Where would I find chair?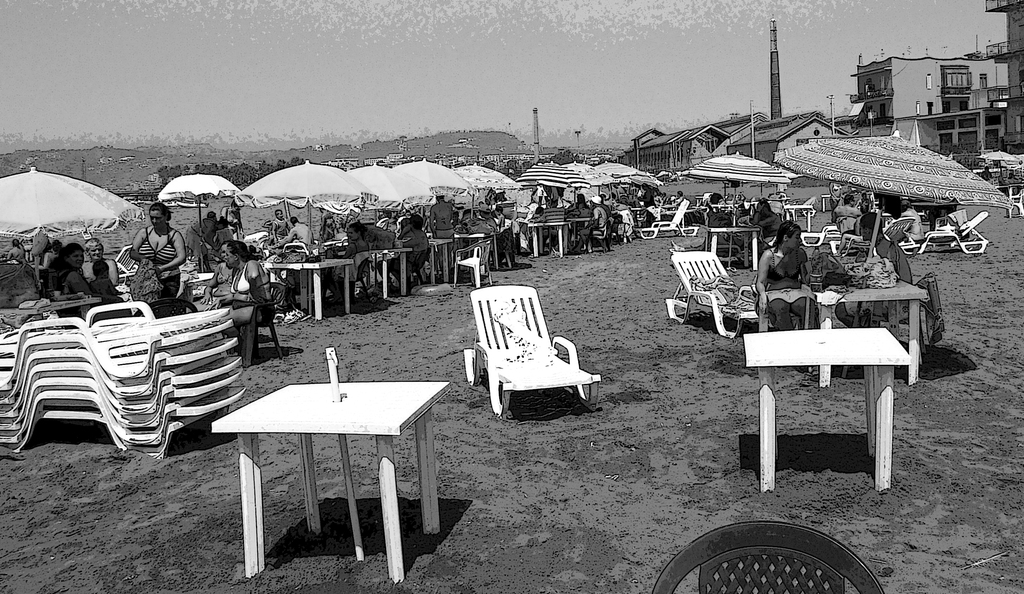
At x1=866 y1=272 x2=938 y2=354.
